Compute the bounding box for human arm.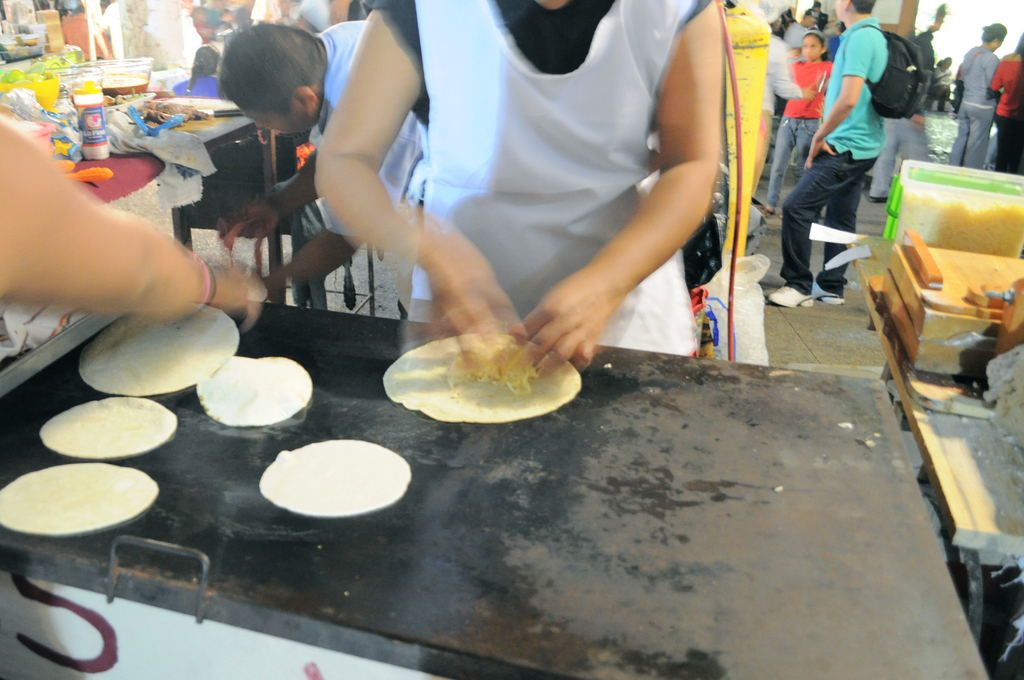
left=207, top=150, right=308, bottom=257.
